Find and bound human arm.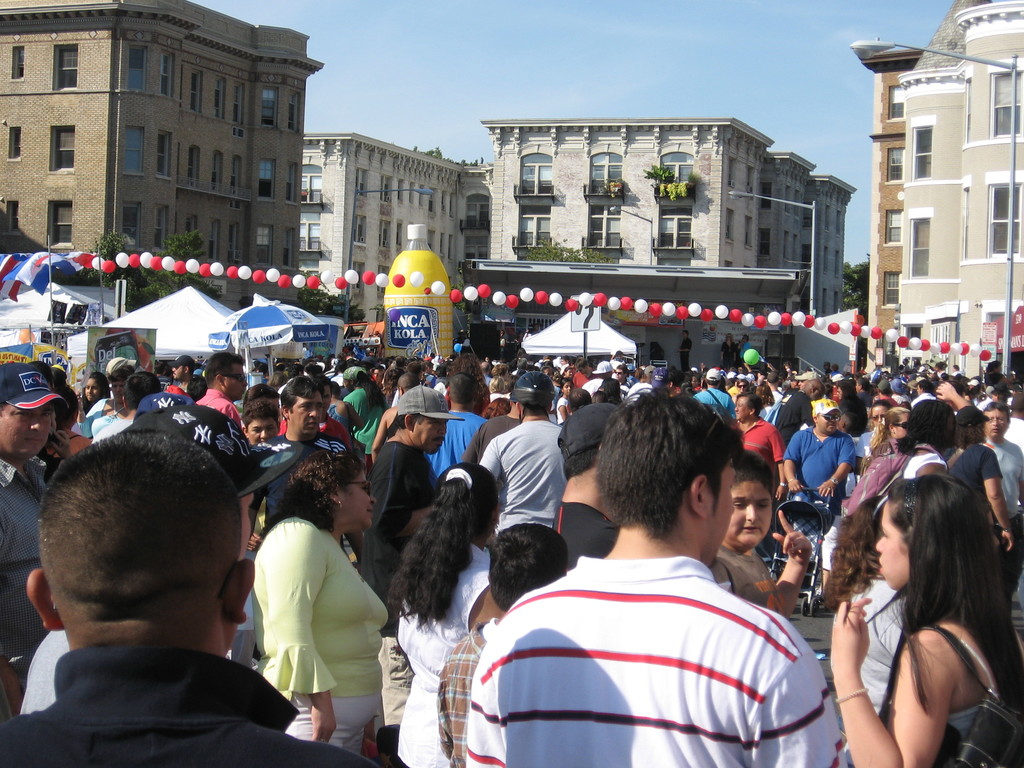
Bound: (979, 447, 1011, 557).
